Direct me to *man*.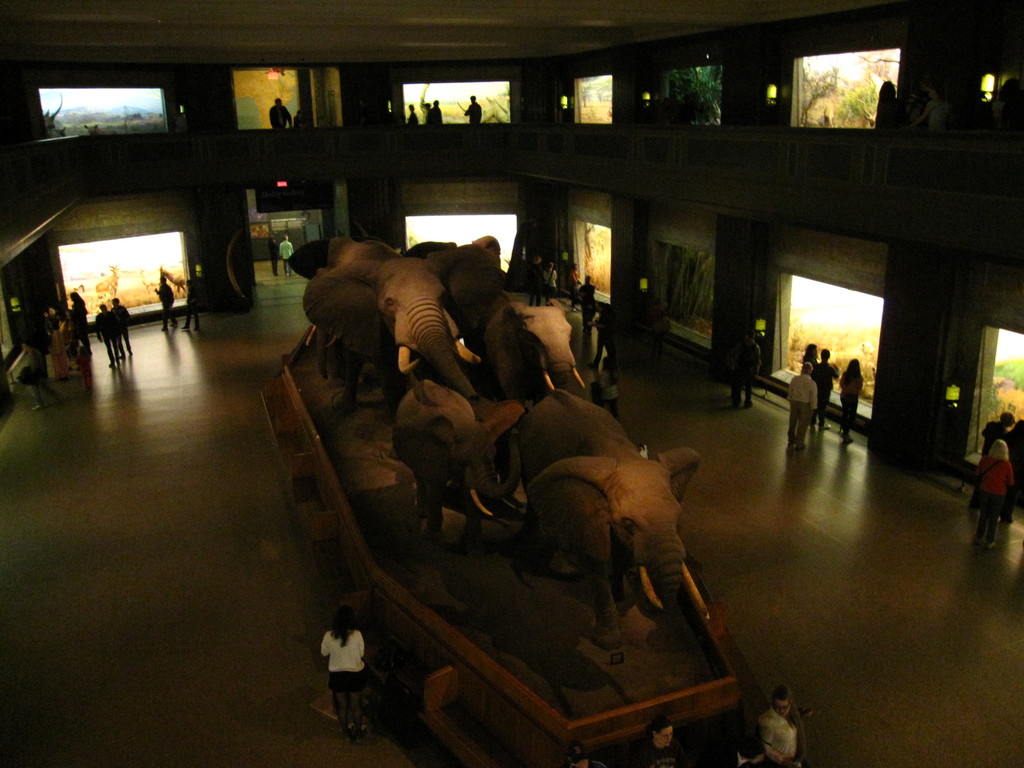
Direction: (x1=157, y1=276, x2=180, y2=330).
